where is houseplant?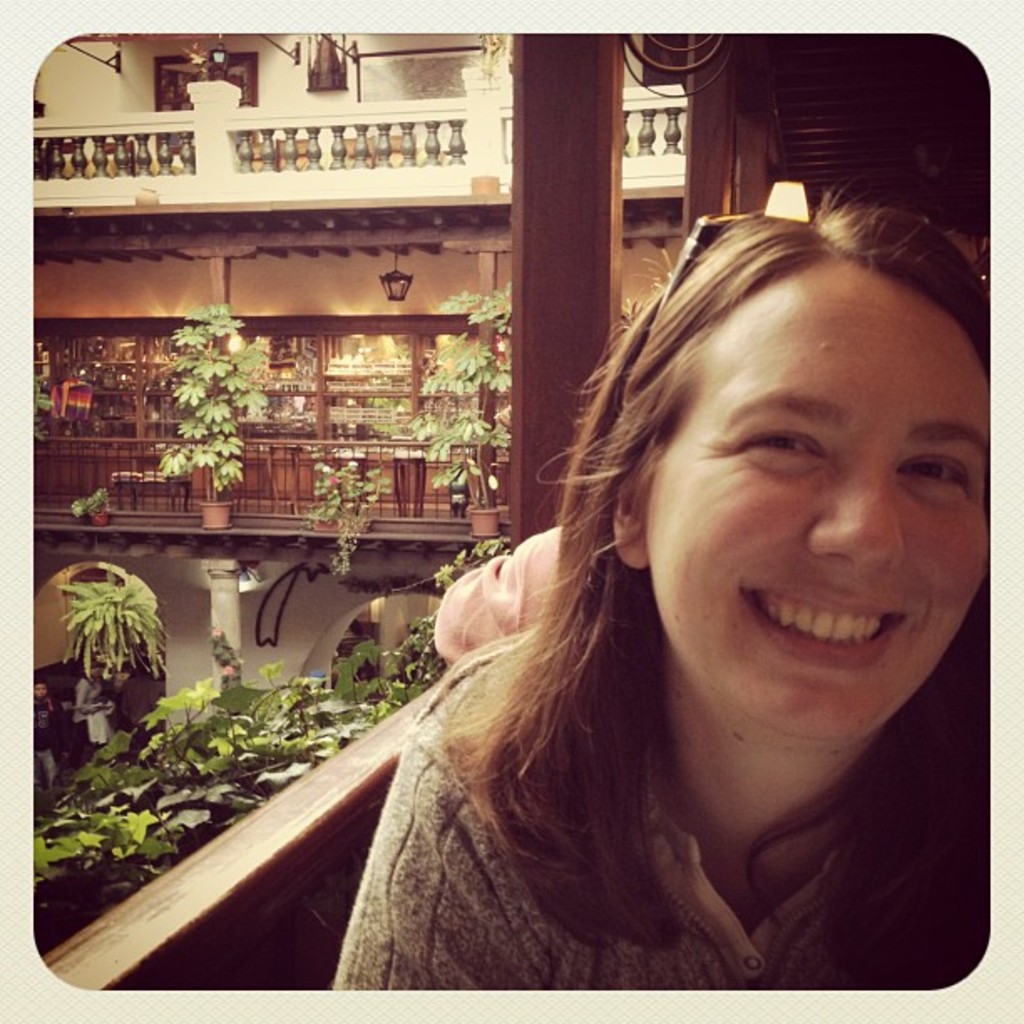
select_region(37, 552, 194, 684).
